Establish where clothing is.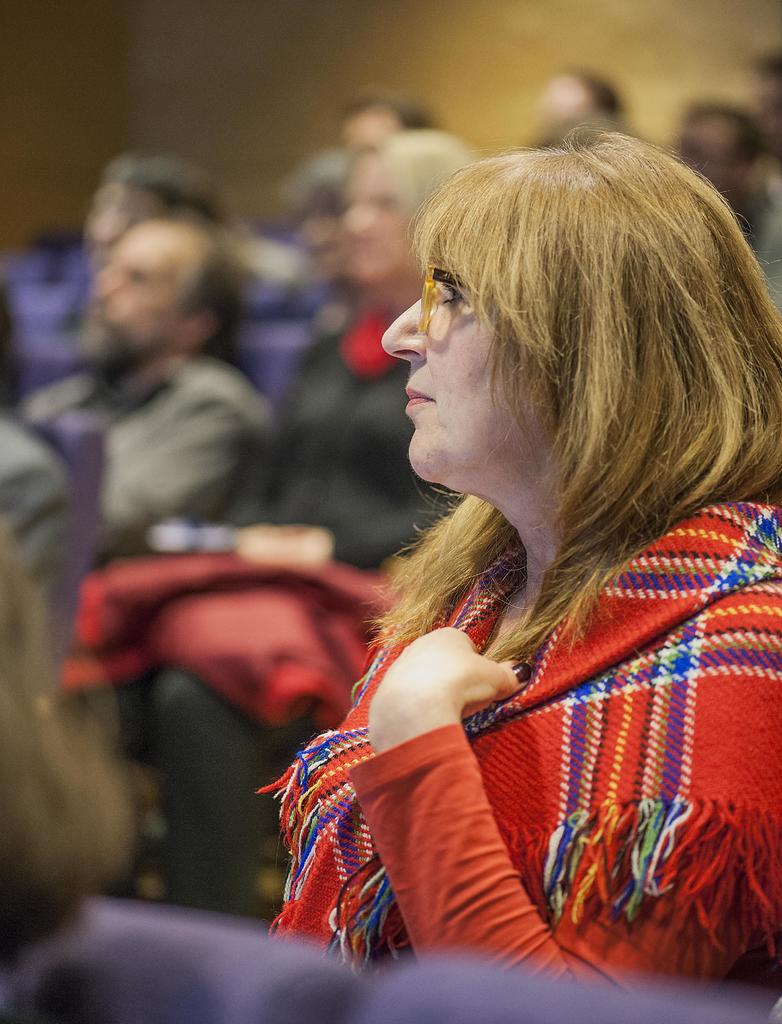
Established at locate(156, 321, 462, 938).
